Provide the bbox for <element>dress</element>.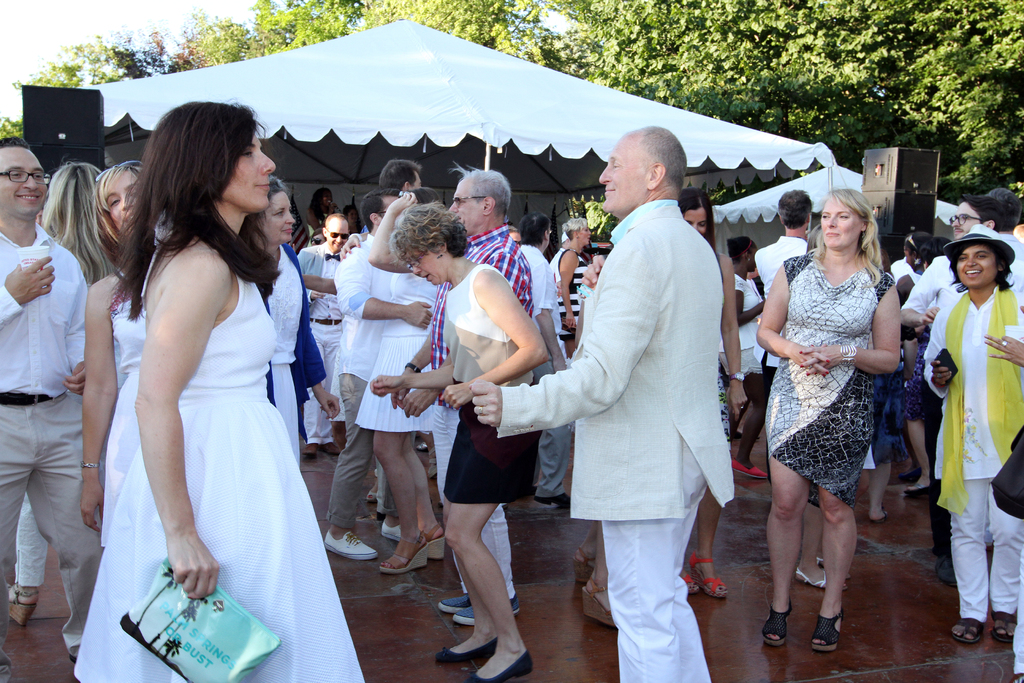
Rect(100, 269, 154, 548).
